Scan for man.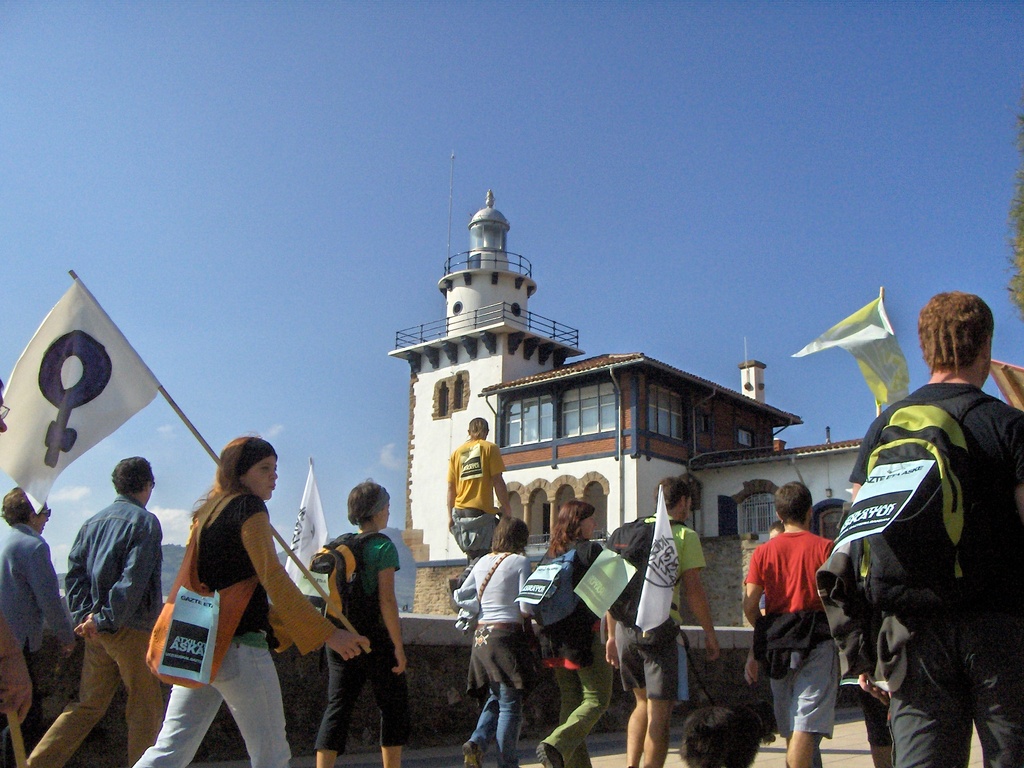
Scan result: select_region(442, 415, 509, 569).
